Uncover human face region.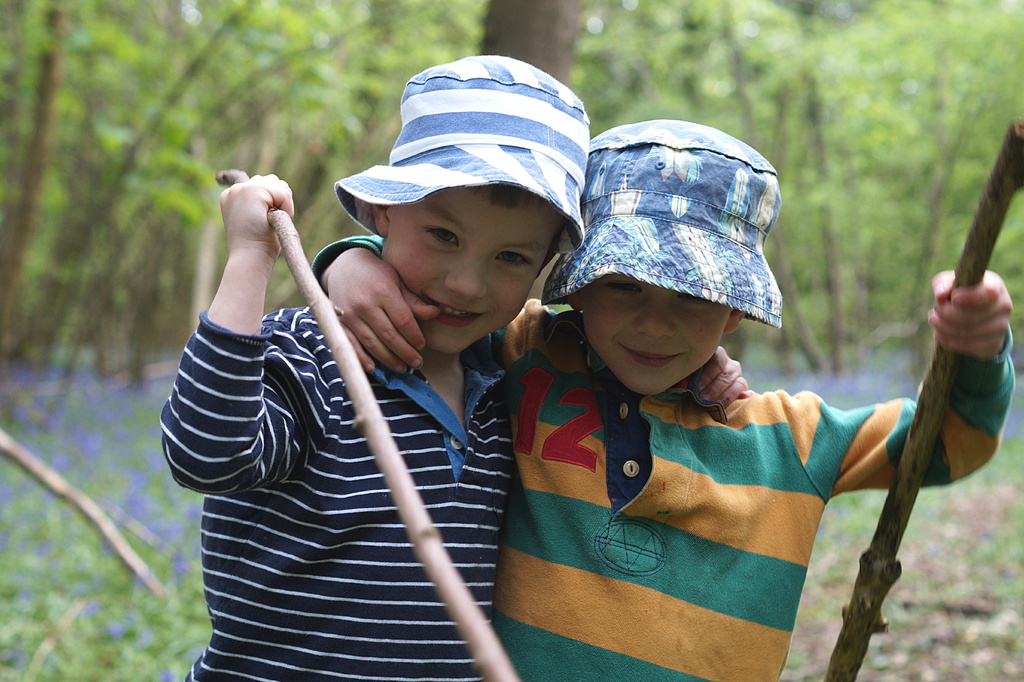
Uncovered: crop(378, 193, 554, 358).
